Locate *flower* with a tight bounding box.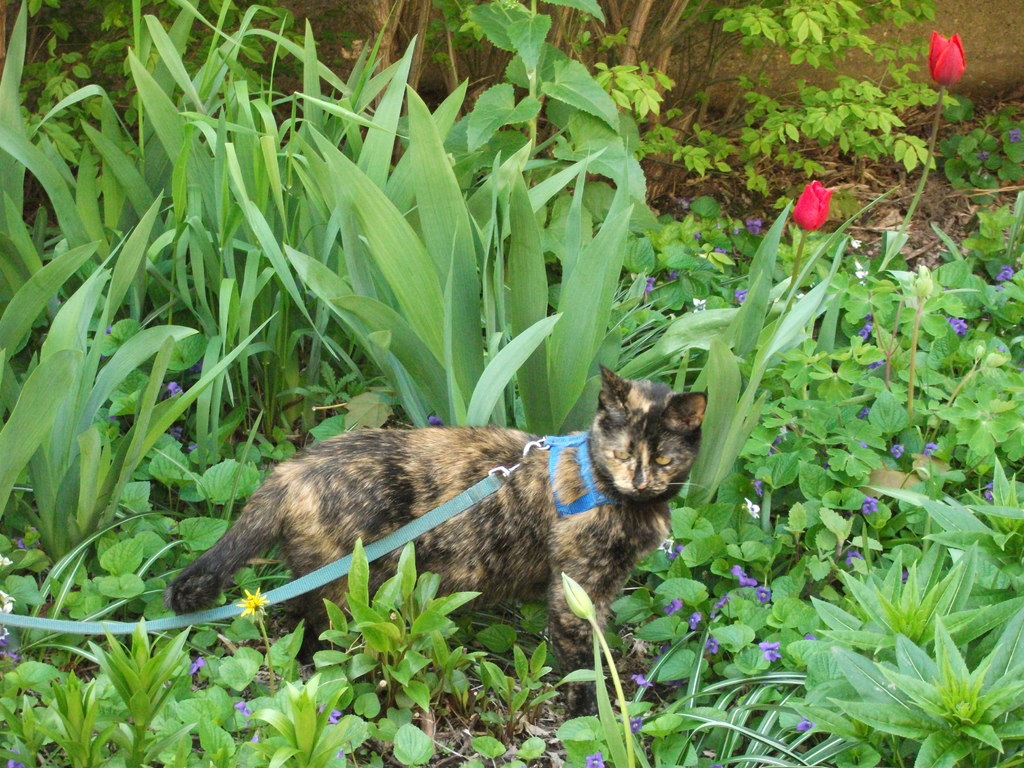
(313,706,346,729).
